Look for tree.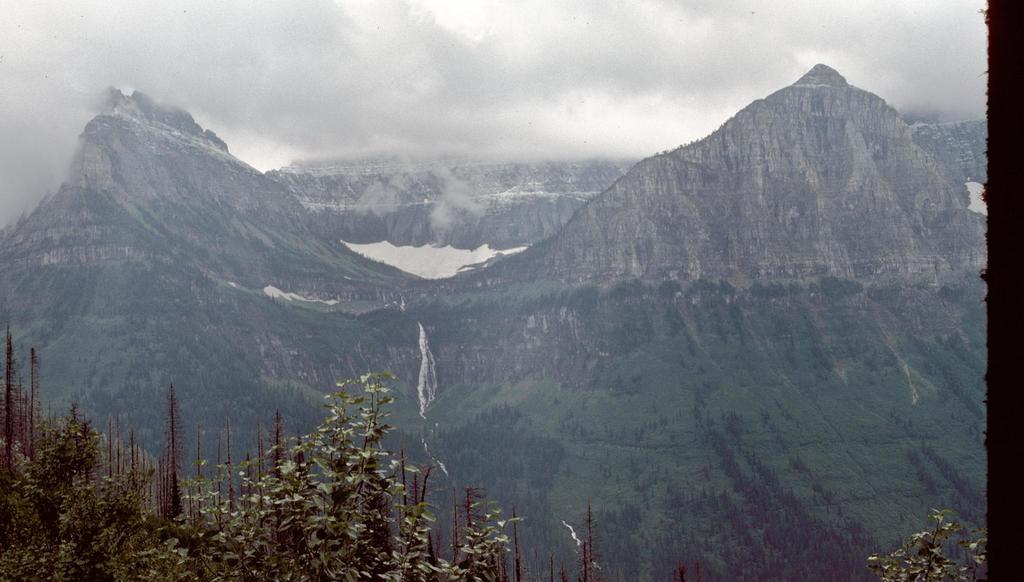
Found: Rect(0, 305, 142, 581).
